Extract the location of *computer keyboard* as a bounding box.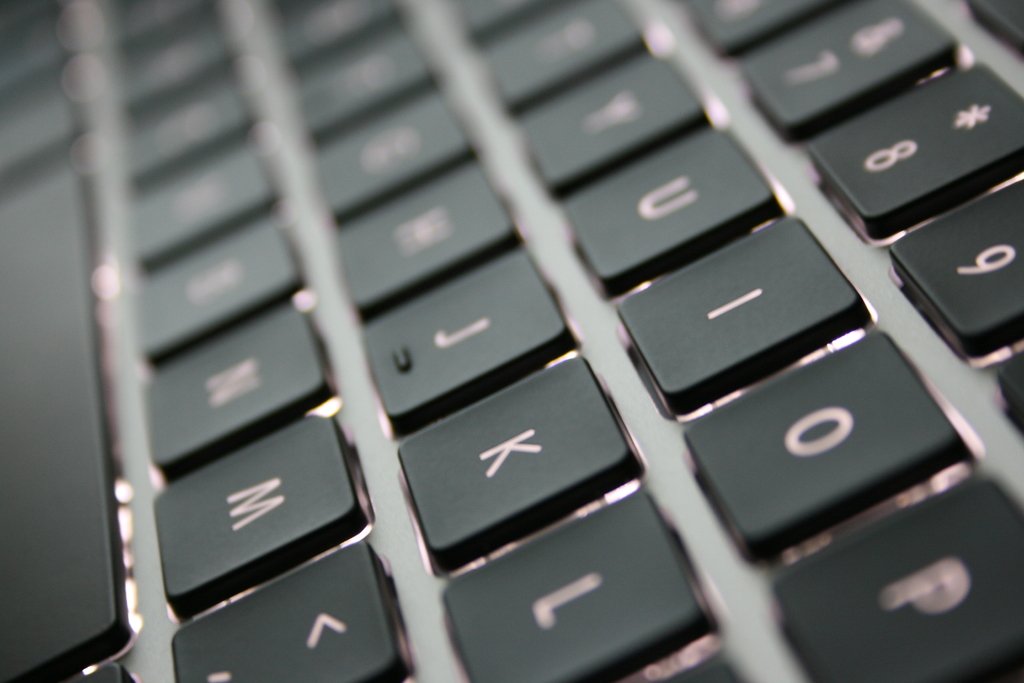
pyautogui.locateOnScreen(0, 0, 1023, 682).
